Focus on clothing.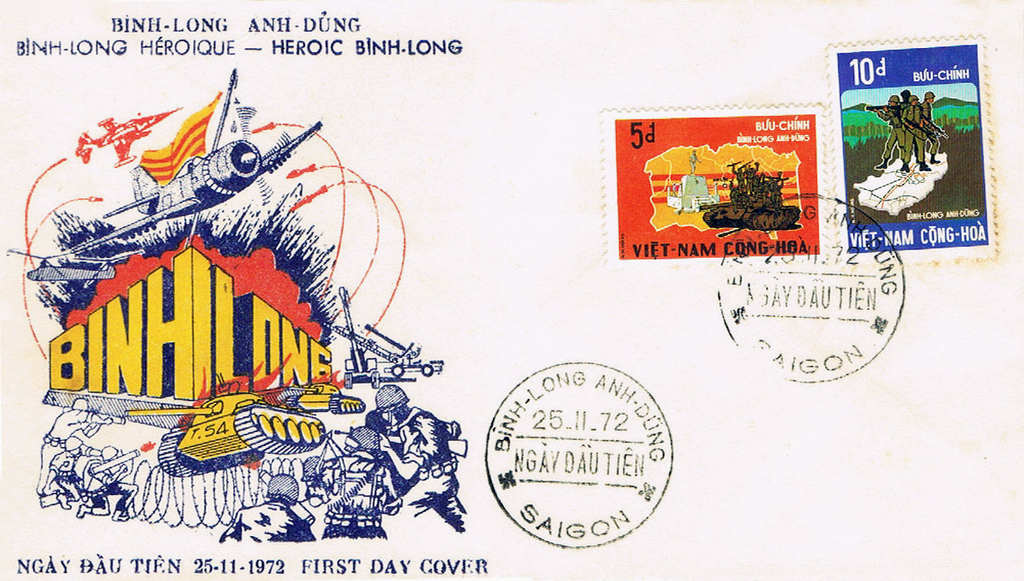
Focused at 308/457/391/552.
